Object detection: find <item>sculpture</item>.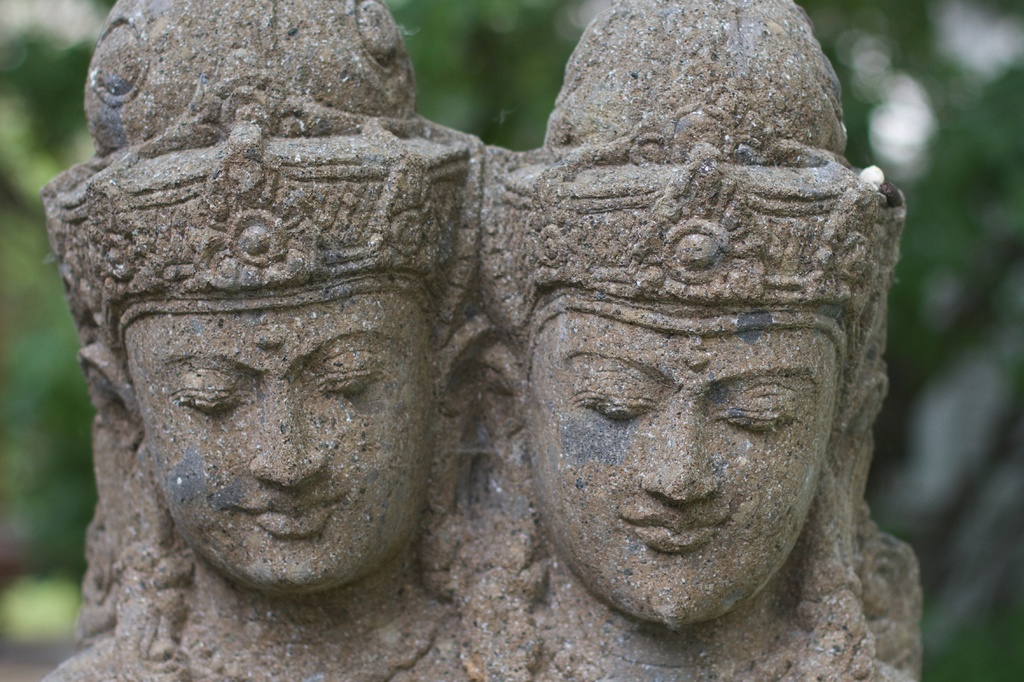
bbox(56, 0, 903, 646).
